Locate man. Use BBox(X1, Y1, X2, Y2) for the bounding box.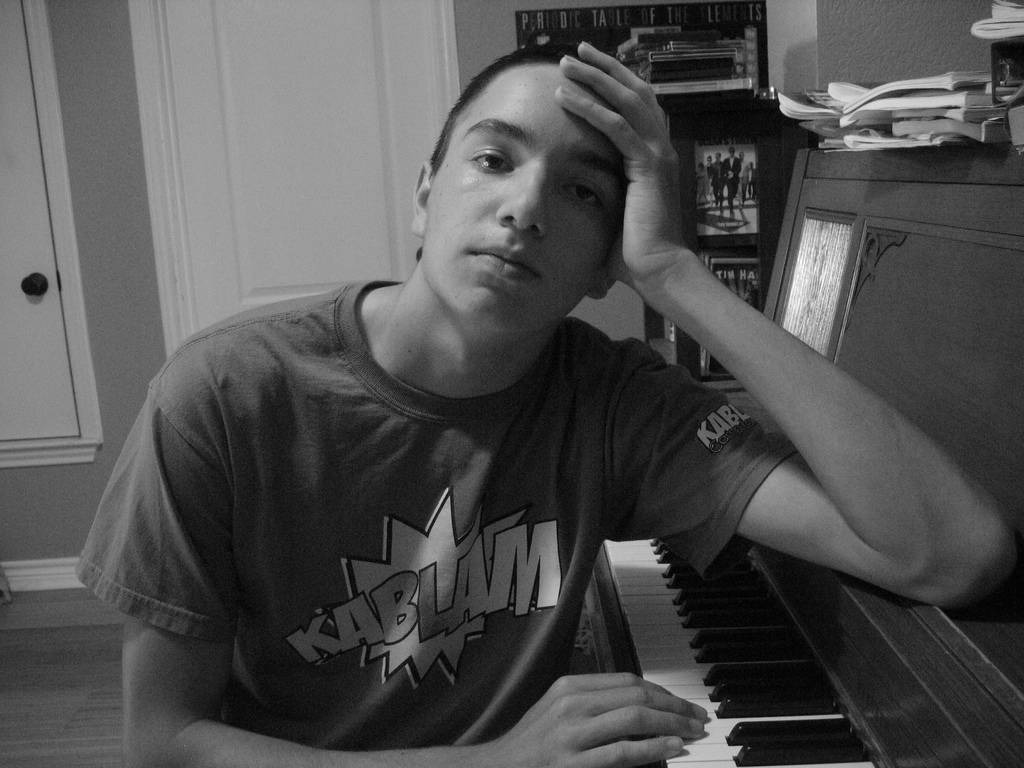
BBox(721, 146, 742, 213).
